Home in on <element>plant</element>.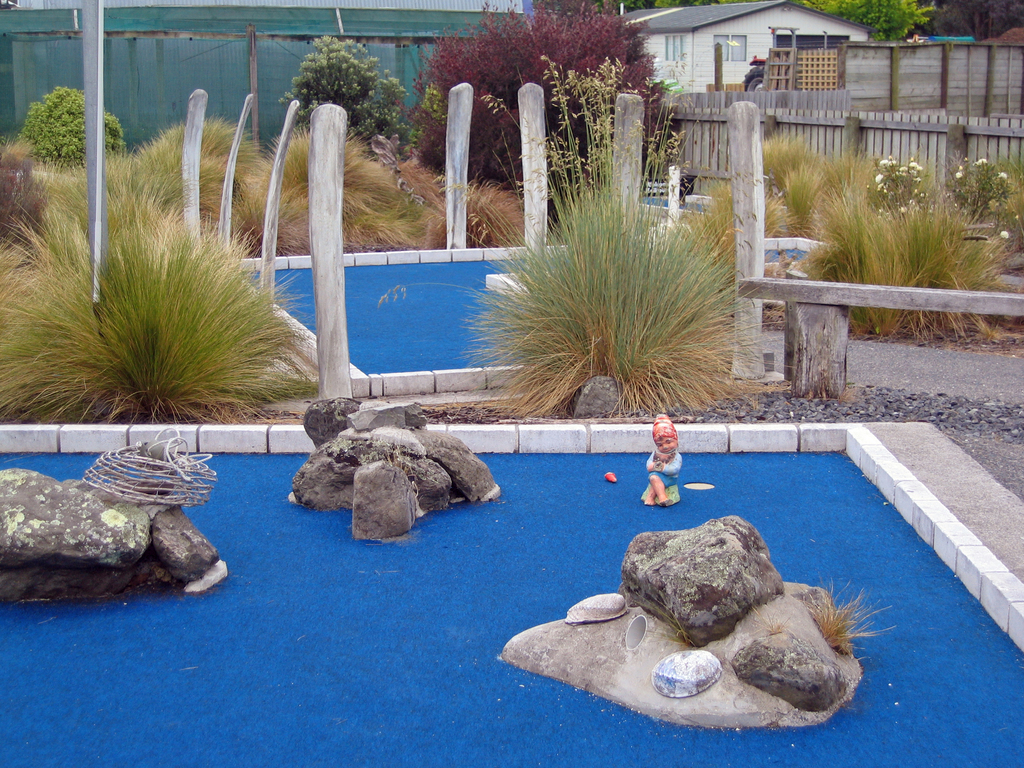
Homed in at x1=852 y1=146 x2=941 y2=217.
